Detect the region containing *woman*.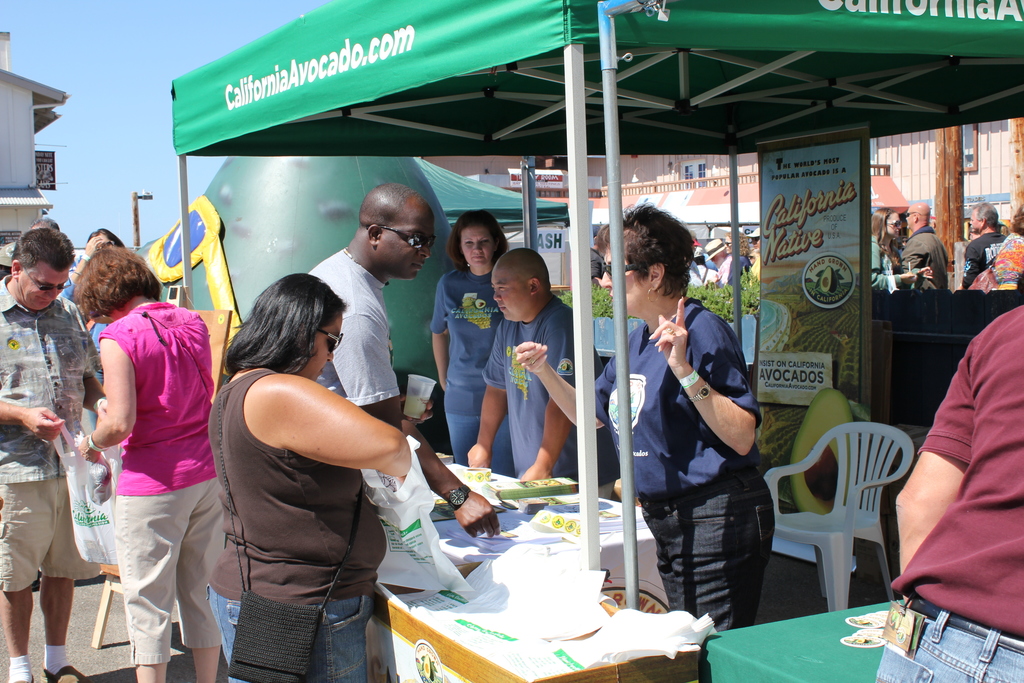
[188,251,429,677].
